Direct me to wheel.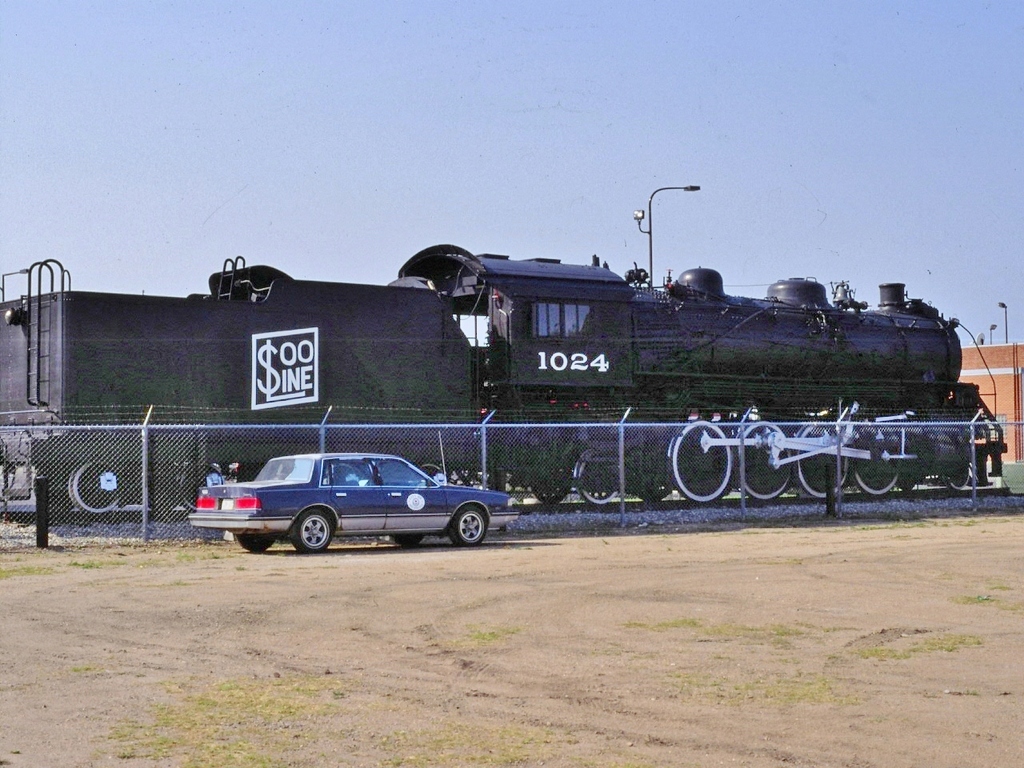
Direction: <region>237, 534, 277, 552</region>.
